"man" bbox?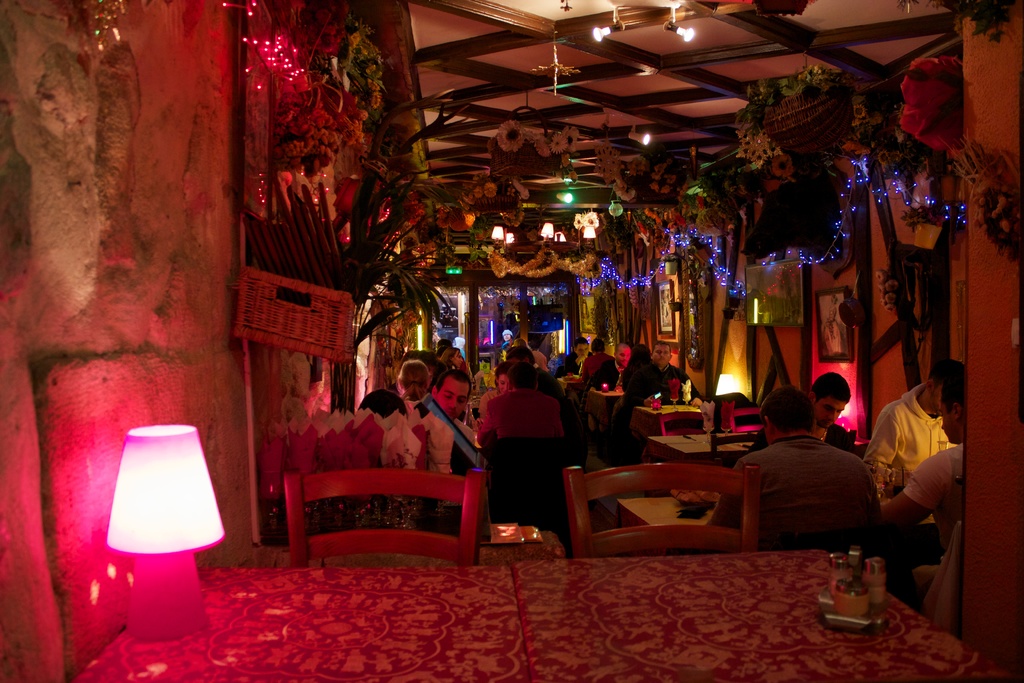
(428, 365, 474, 452)
